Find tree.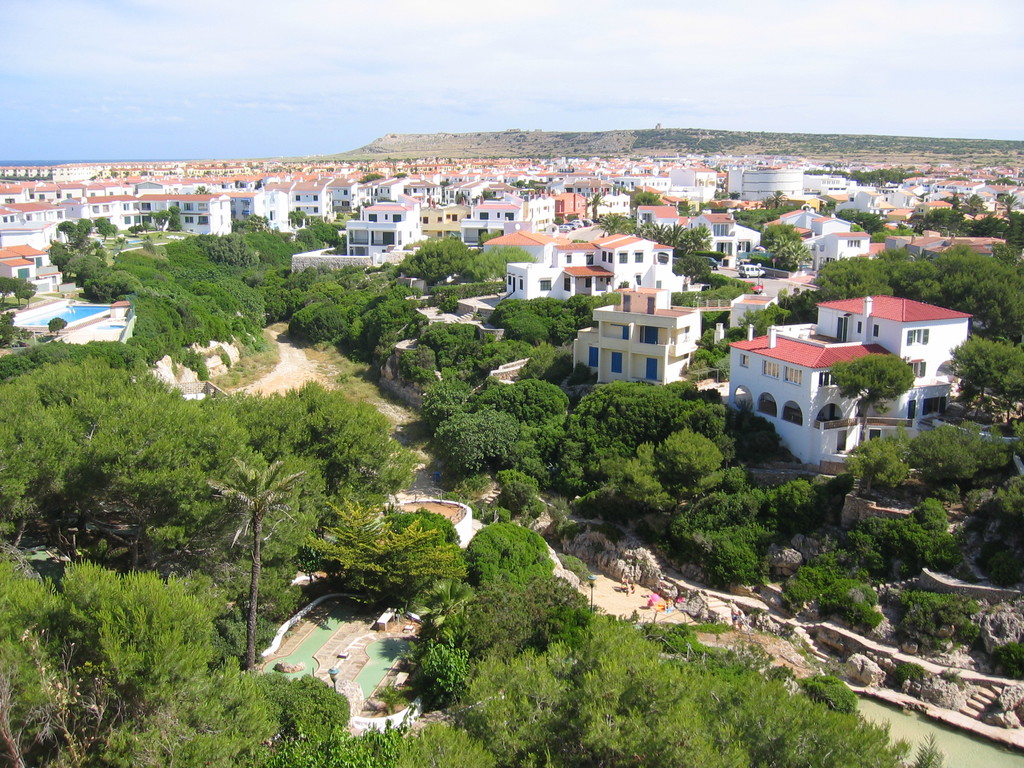
Rect(911, 733, 947, 767).
